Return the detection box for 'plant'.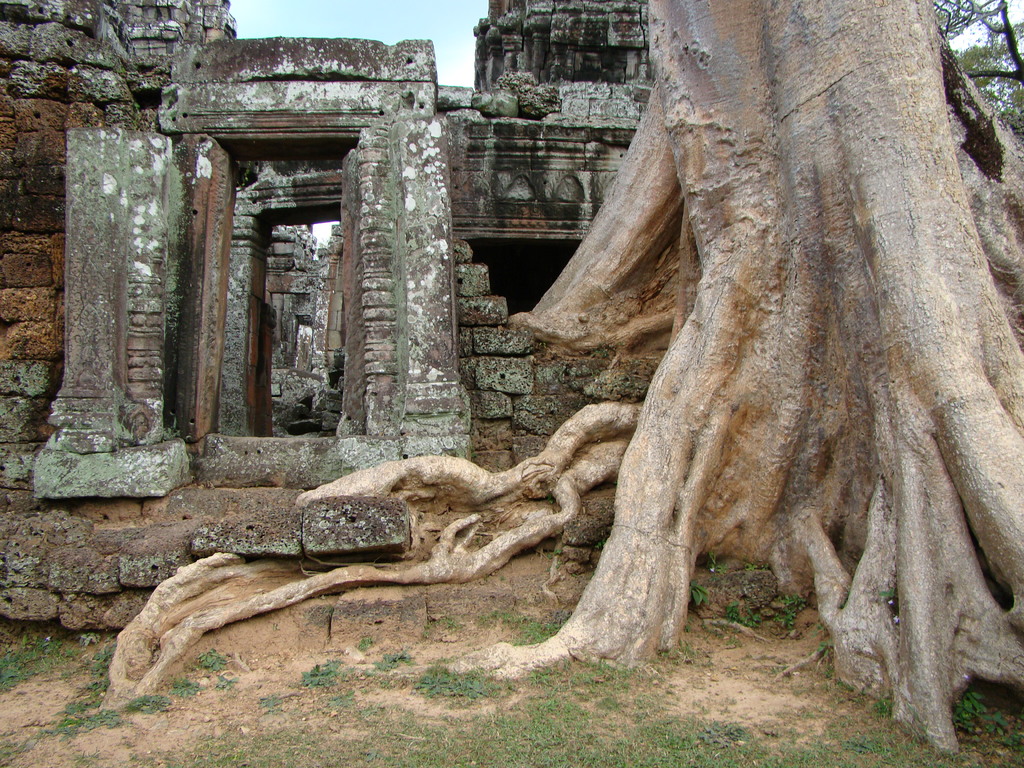
[x1=426, y1=618, x2=472, y2=640].
